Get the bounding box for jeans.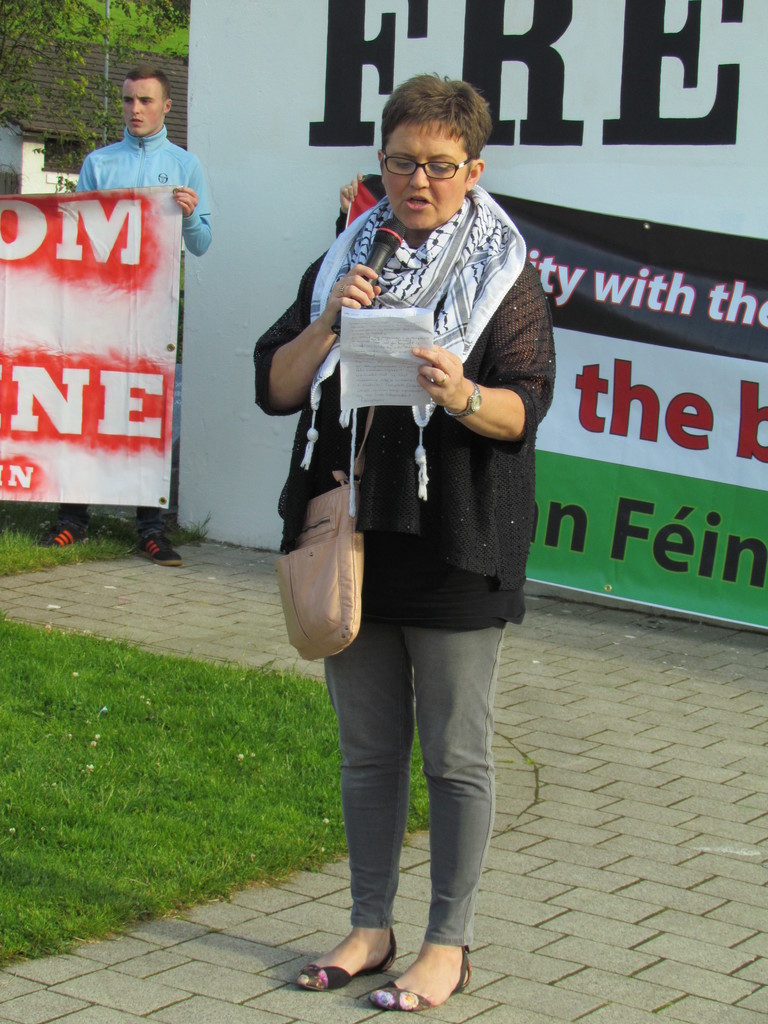
box=[294, 583, 517, 986].
